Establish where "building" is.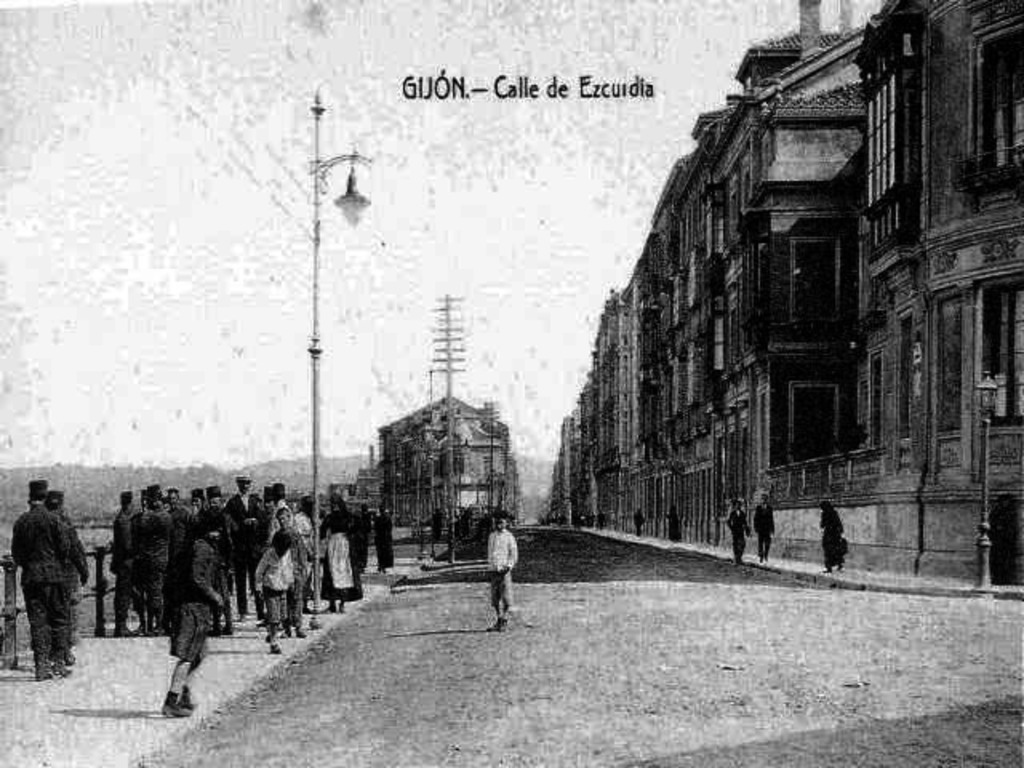
Established at <box>544,0,1022,587</box>.
